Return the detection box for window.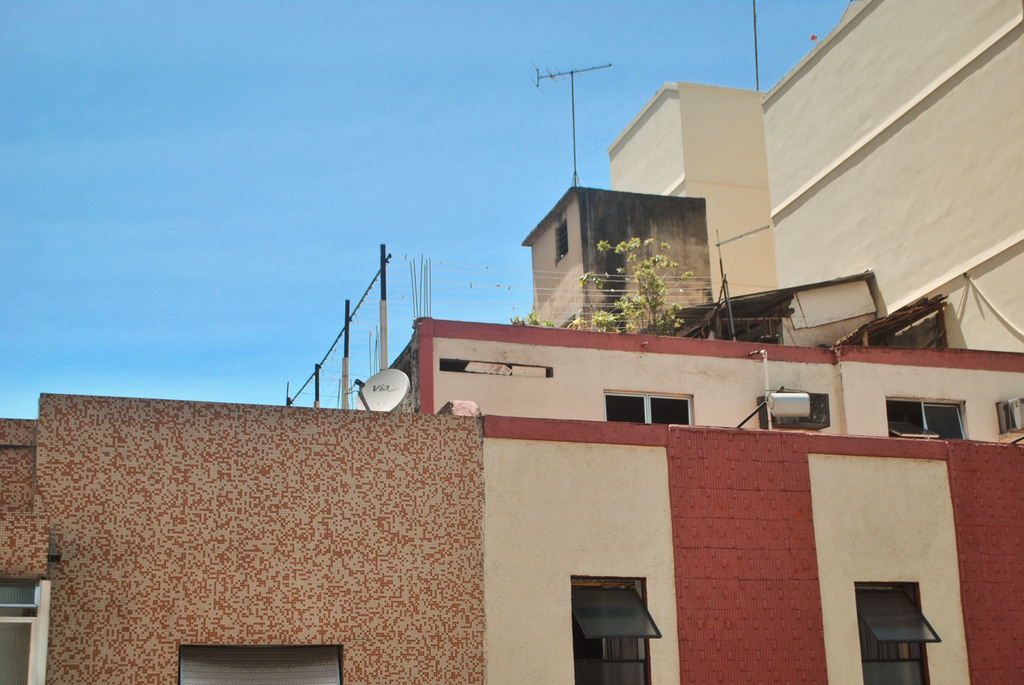
<box>604,388,692,426</box>.
